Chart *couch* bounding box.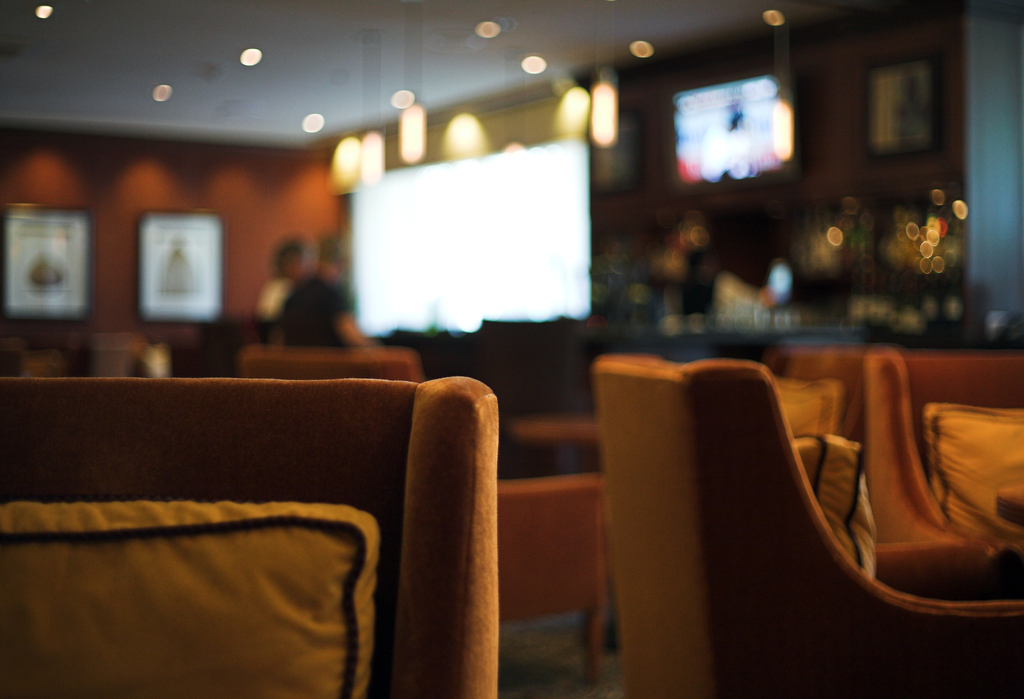
Charted: [0,296,568,698].
